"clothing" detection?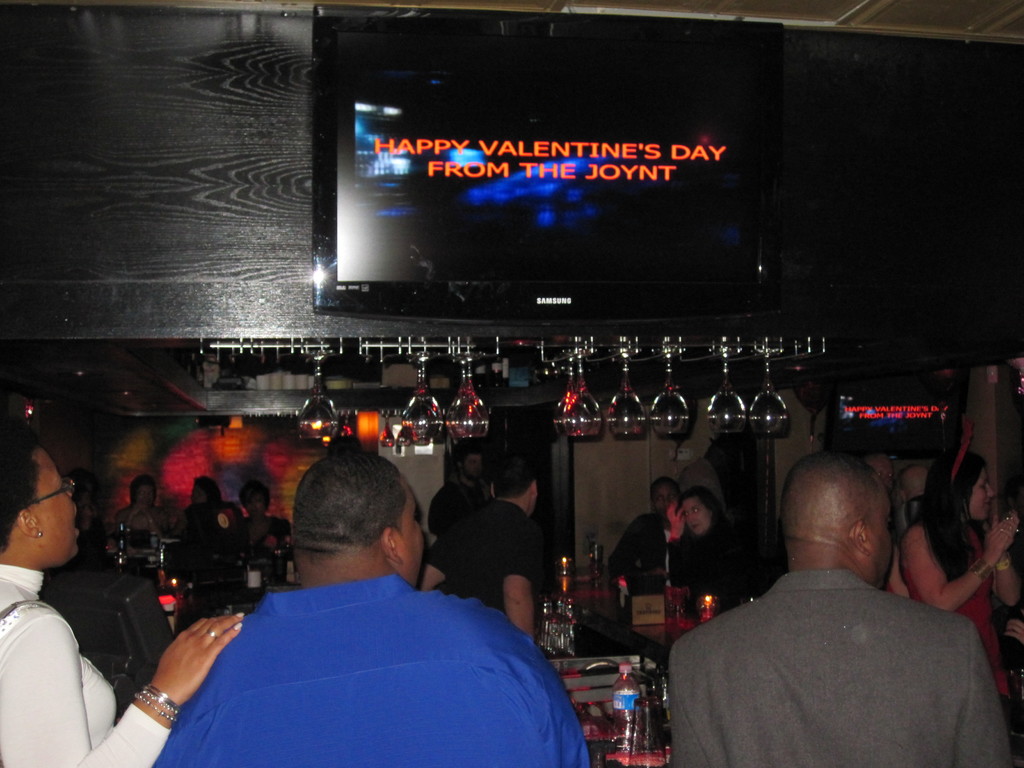
select_region(122, 528, 173, 550)
